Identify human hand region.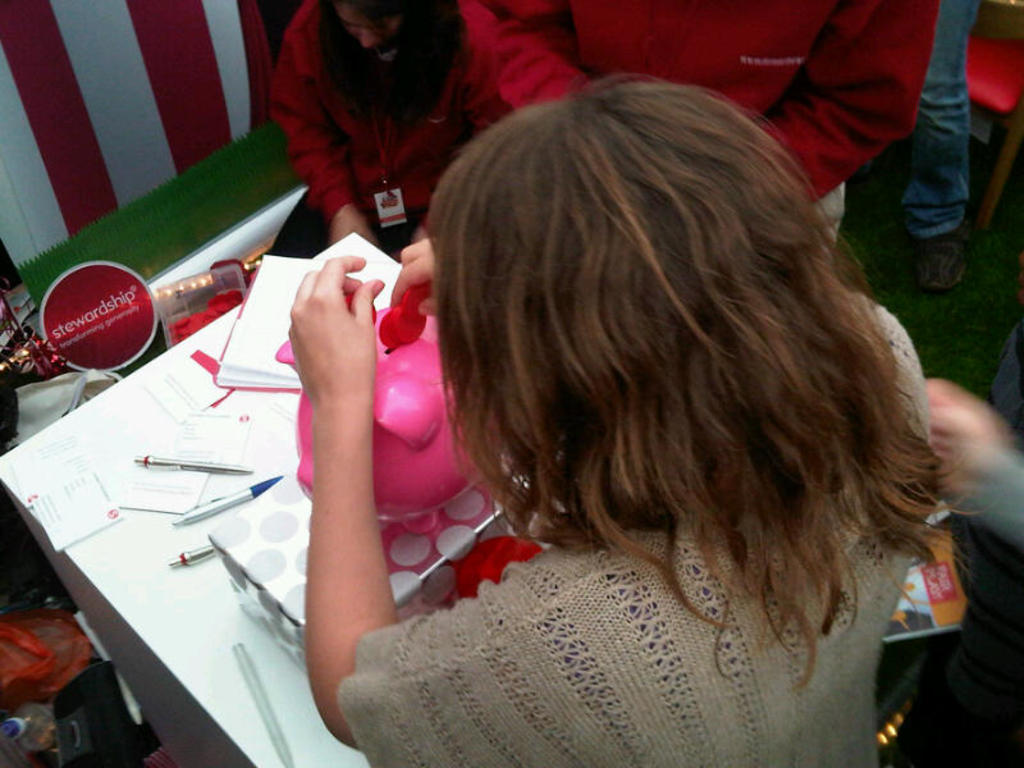
Region: (330, 219, 378, 246).
